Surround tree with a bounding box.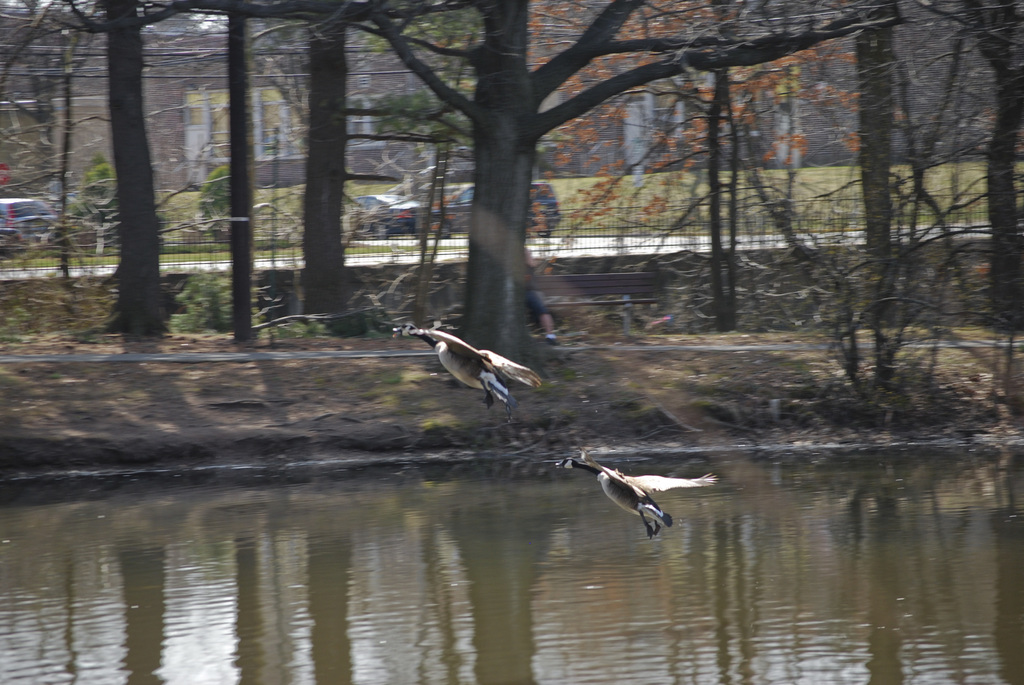
BBox(690, 138, 986, 414).
